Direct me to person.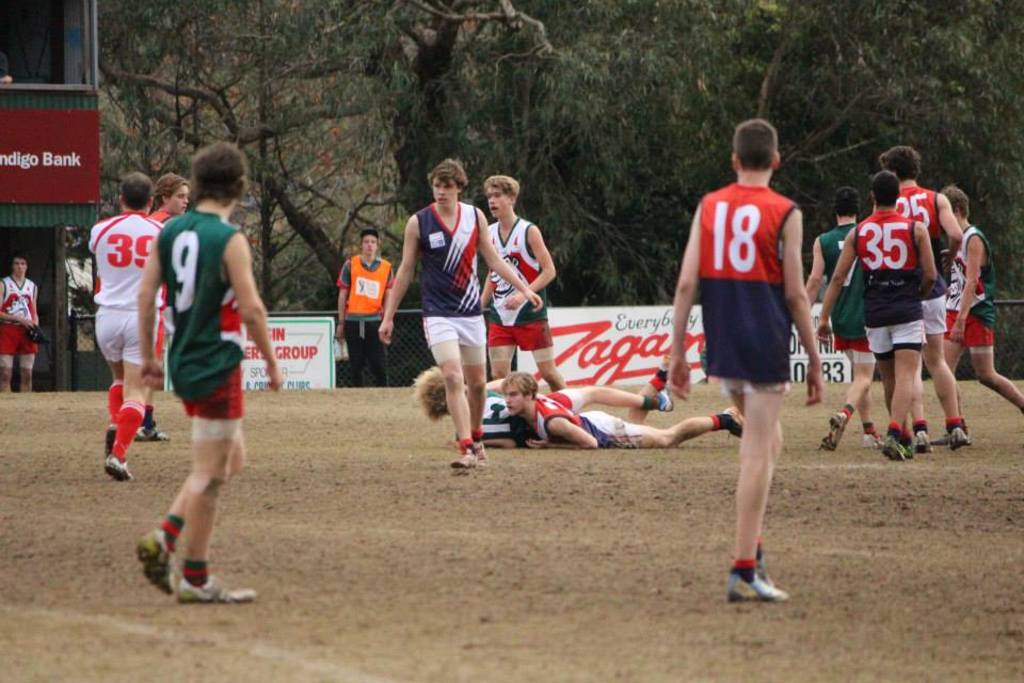
Direction: {"left": 0, "top": 257, "right": 38, "bottom": 393}.
